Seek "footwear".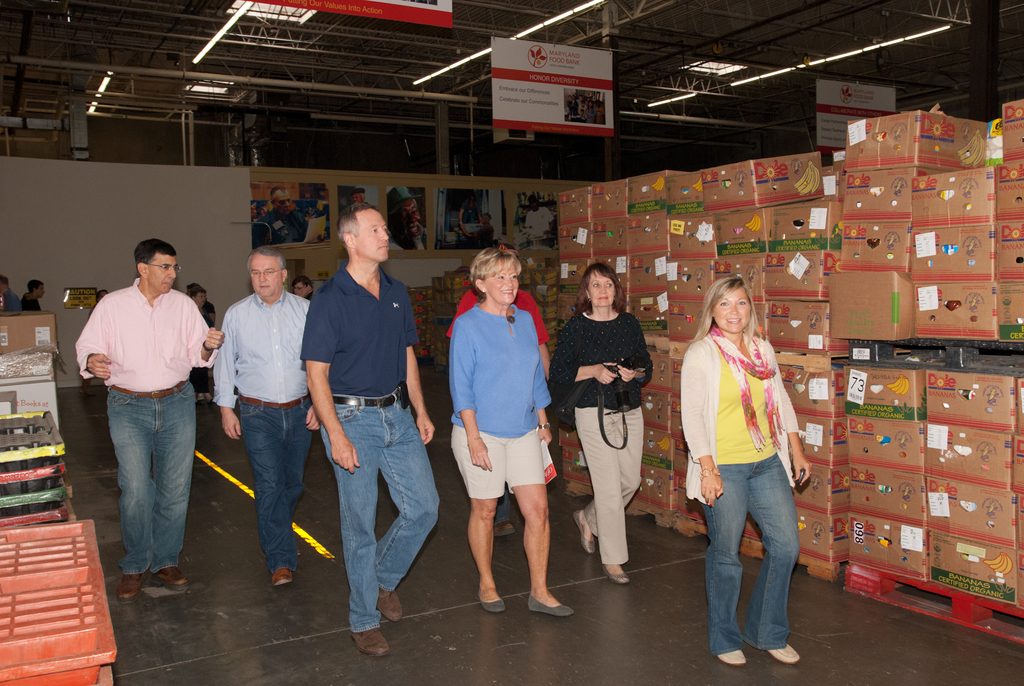
locate(573, 509, 595, 555).
